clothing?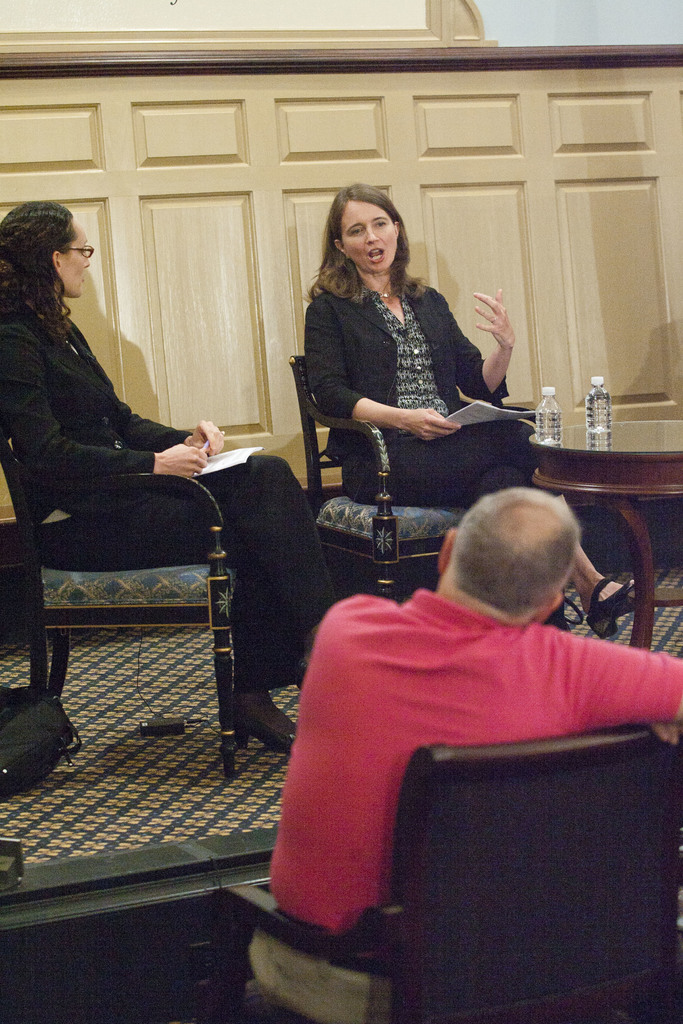
BBox(300, 271, 542, 512)
